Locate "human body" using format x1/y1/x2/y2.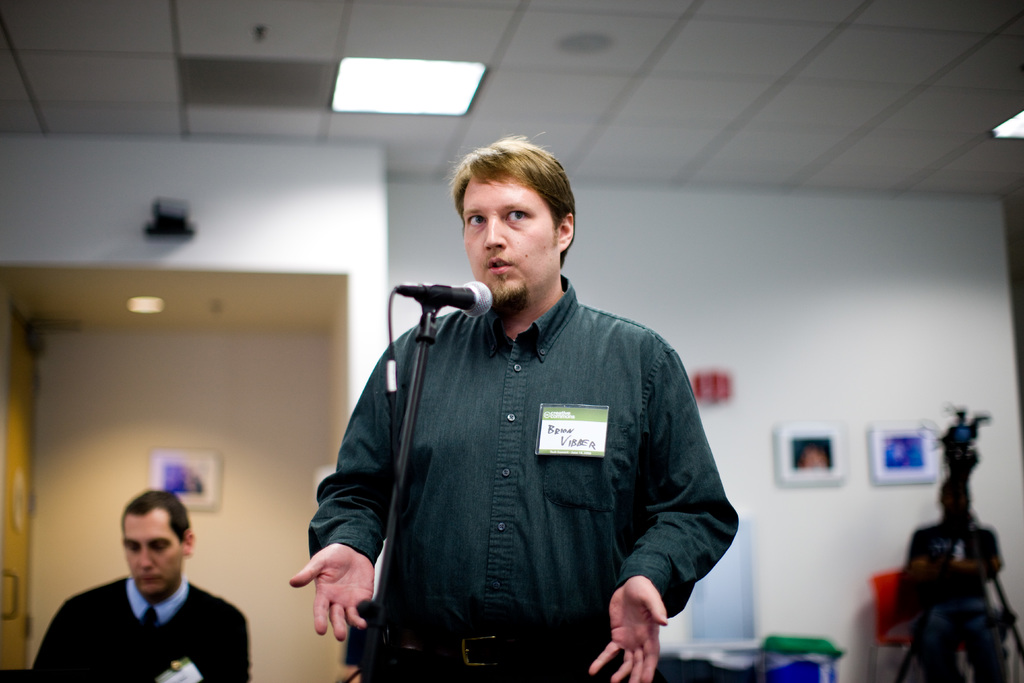
291/136/736/681.
